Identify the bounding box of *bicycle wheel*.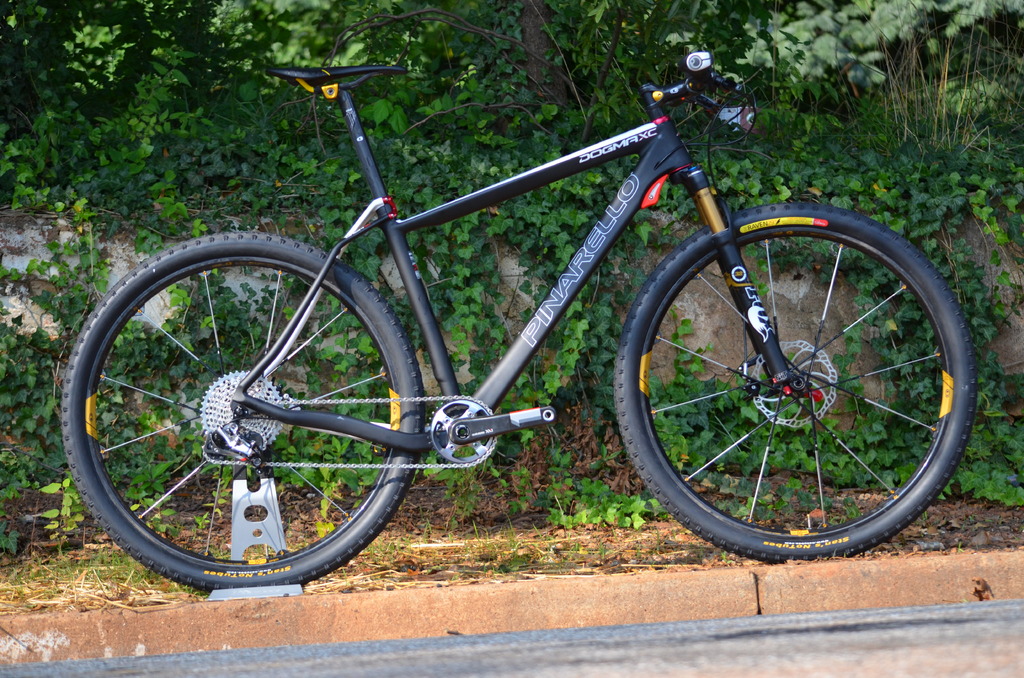
611, 202, 978, 561.
